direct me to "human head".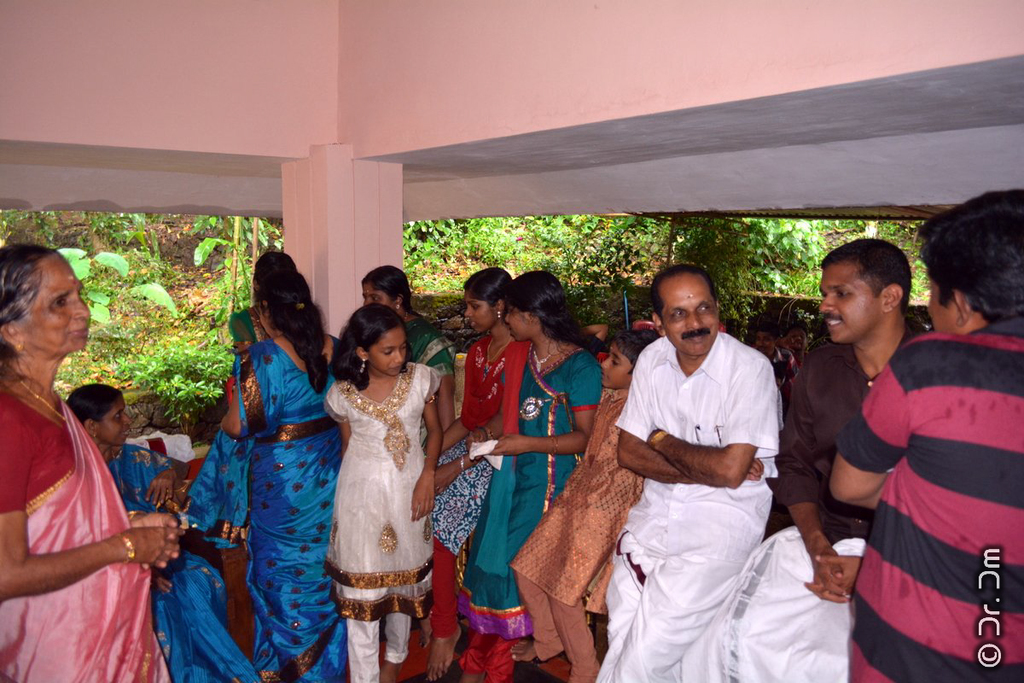
Direction: [786,324,807,350].
